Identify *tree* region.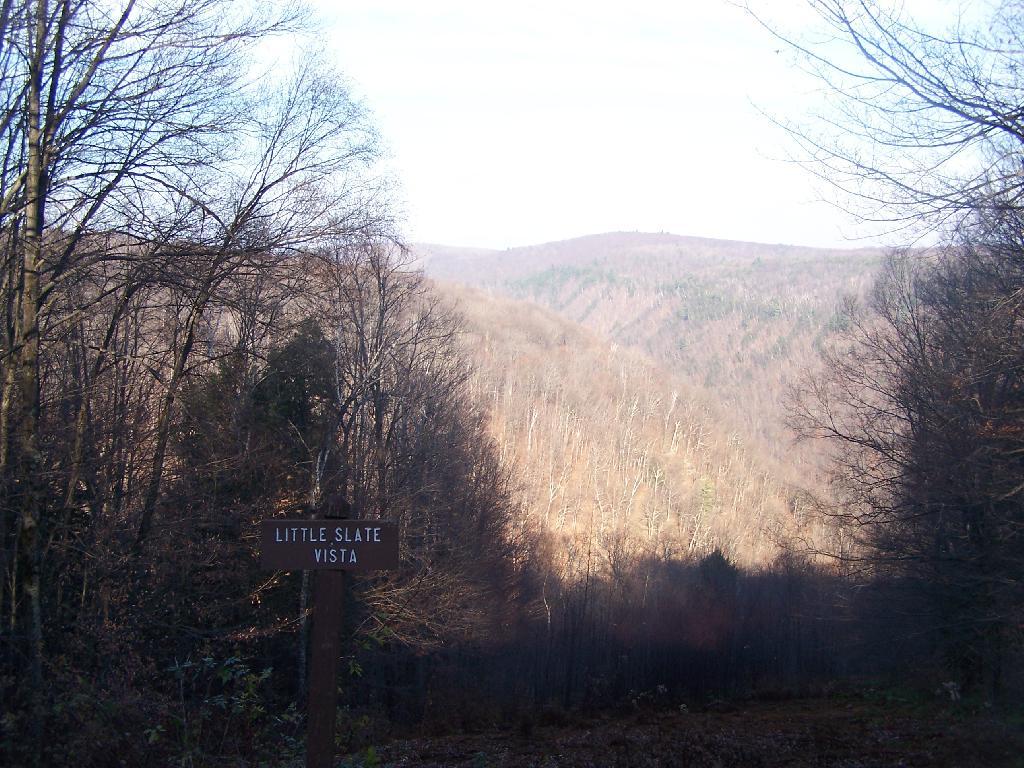
Region: pyautogui.locateOnScreen(95, 30, 410, 624).
